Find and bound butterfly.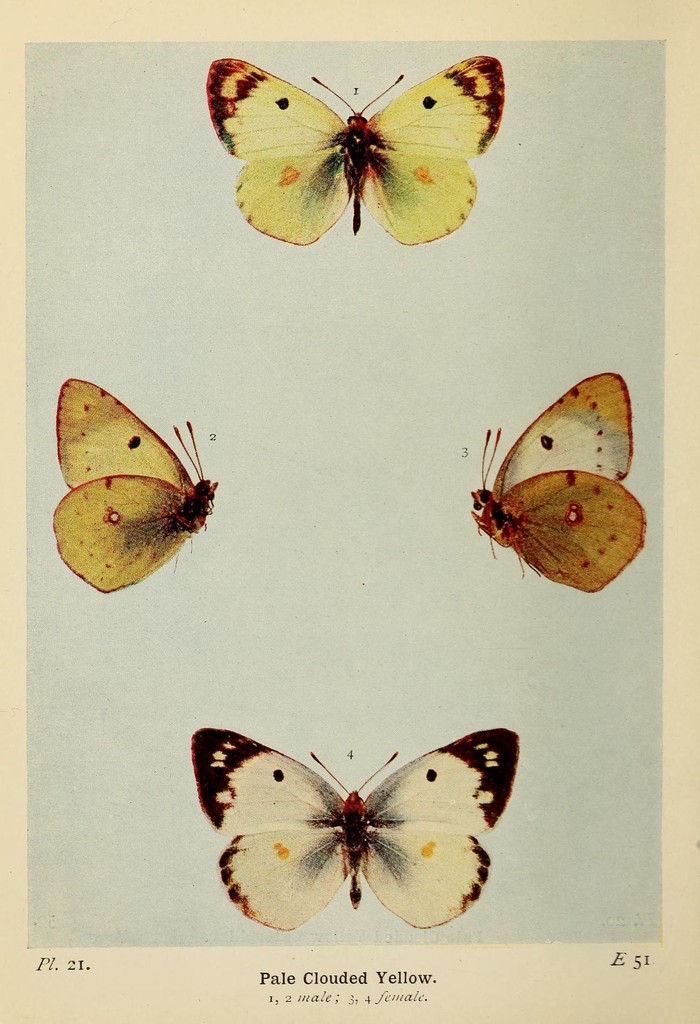
Bound: box=[207, 56, 502, 246].
